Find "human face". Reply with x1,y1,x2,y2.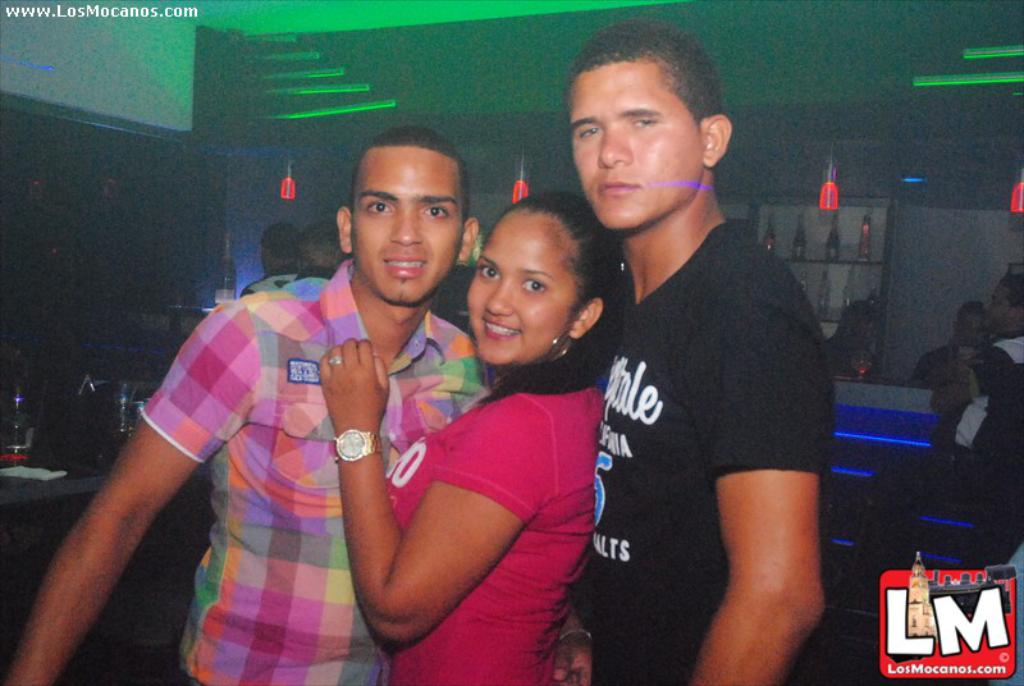
461,198,577,367.
